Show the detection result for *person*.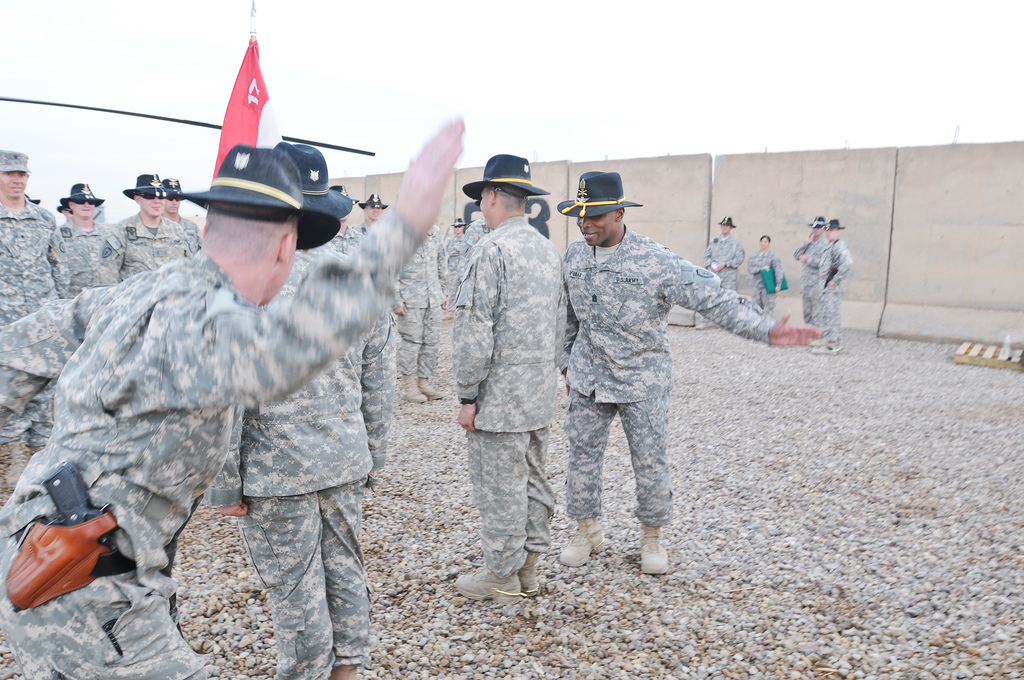
[451, 154, 563, 607].
